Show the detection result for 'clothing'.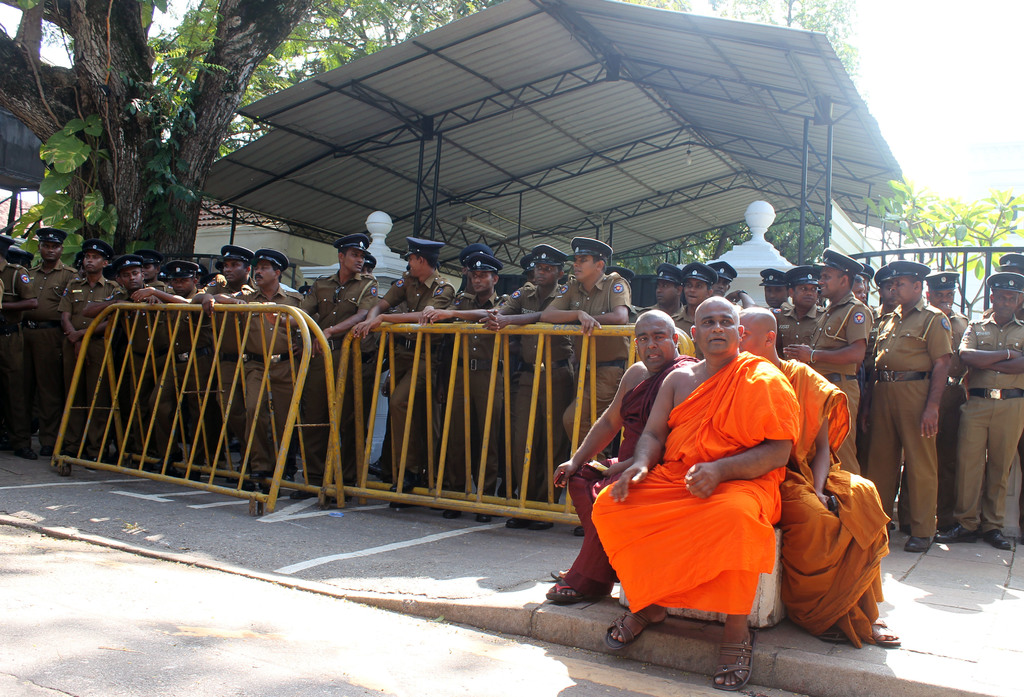
bbox=[220, 250, 259, 262].
